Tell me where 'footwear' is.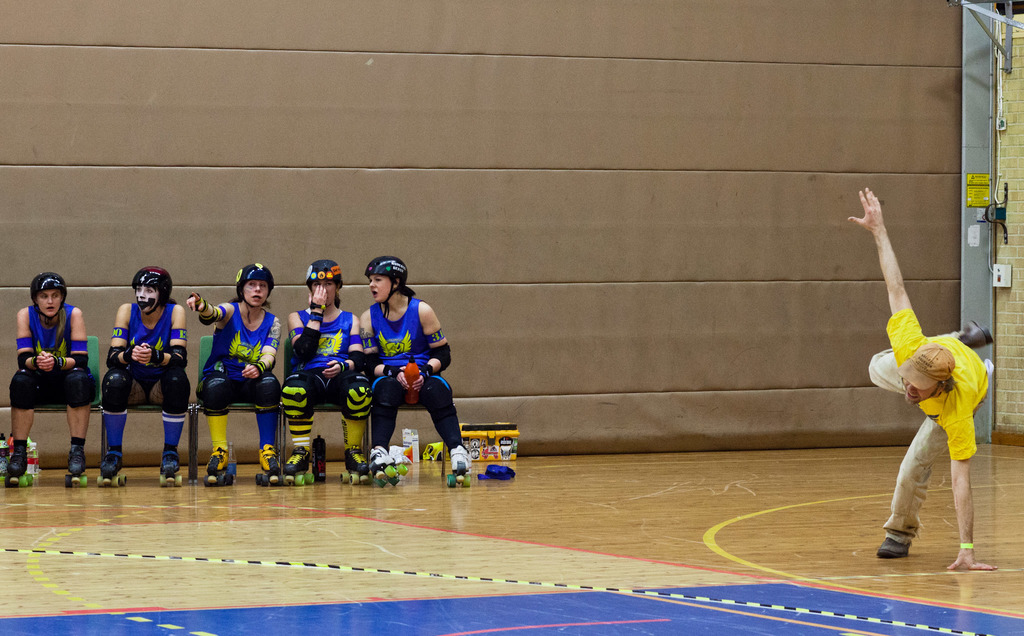
'footwear' is at locate(100, 454, 122, 476).
